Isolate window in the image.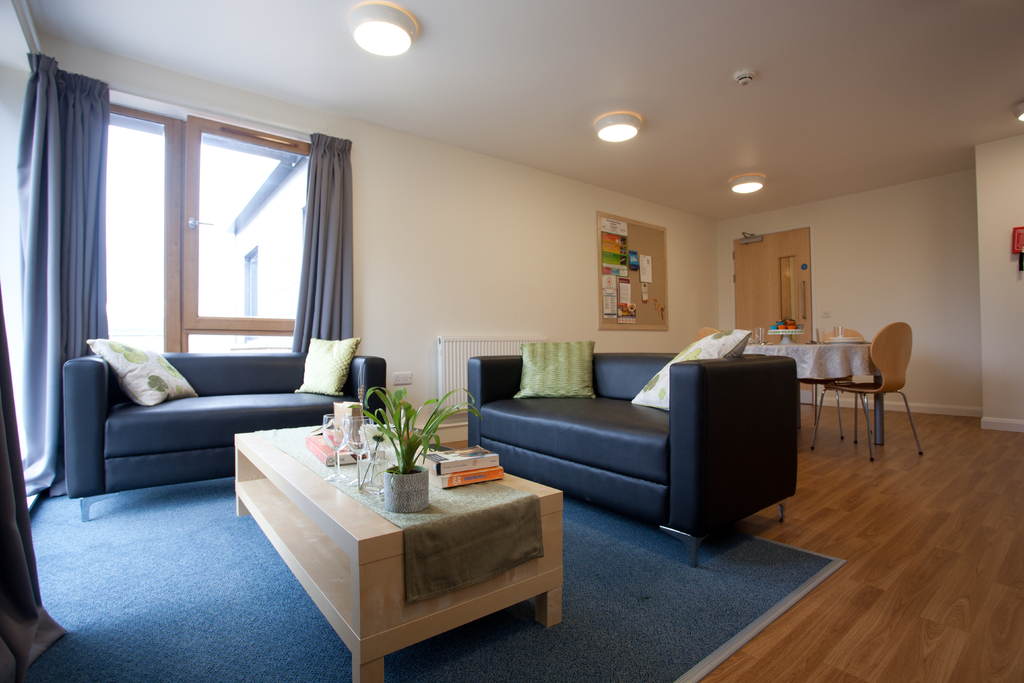
Isolated region: 102:110:314:363.
